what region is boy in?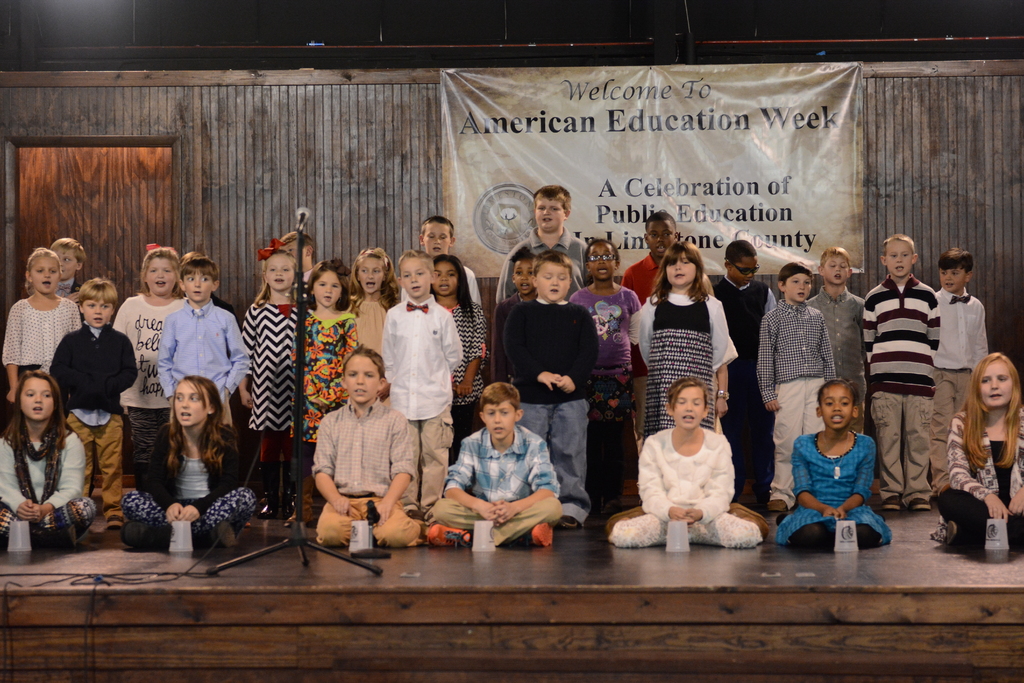
382, 248, 466, 529.
